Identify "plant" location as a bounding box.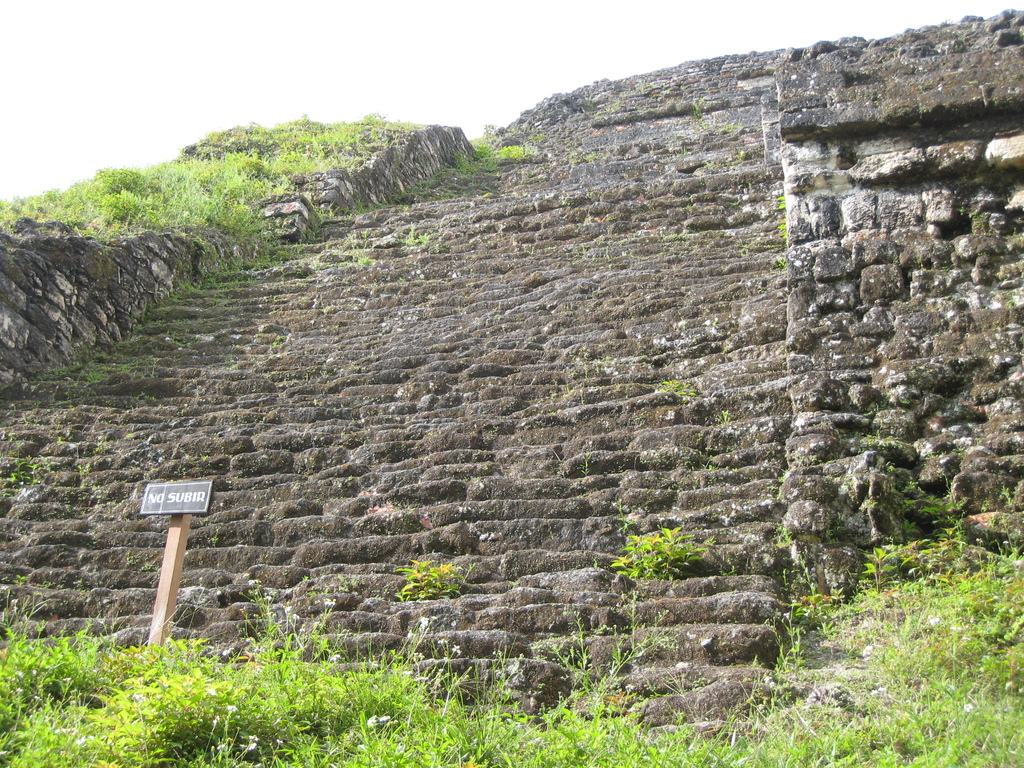
(left=358, top=255, right=370, bottom=266).
